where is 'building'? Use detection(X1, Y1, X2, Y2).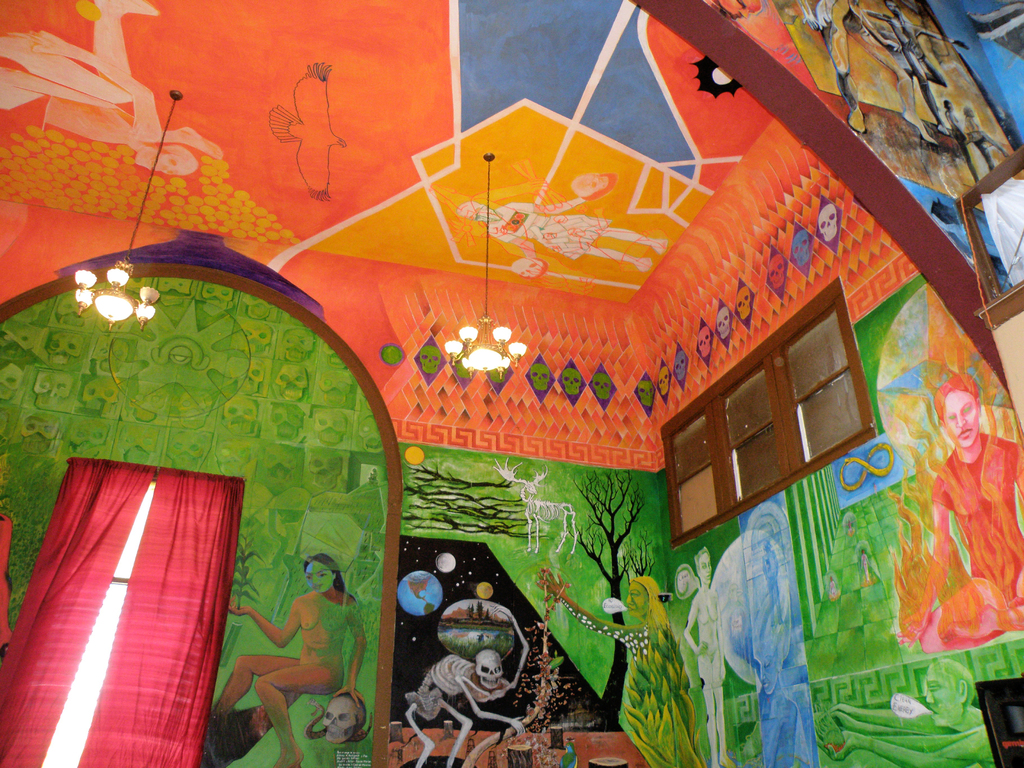
detection(0, 0, 1023, 767).
